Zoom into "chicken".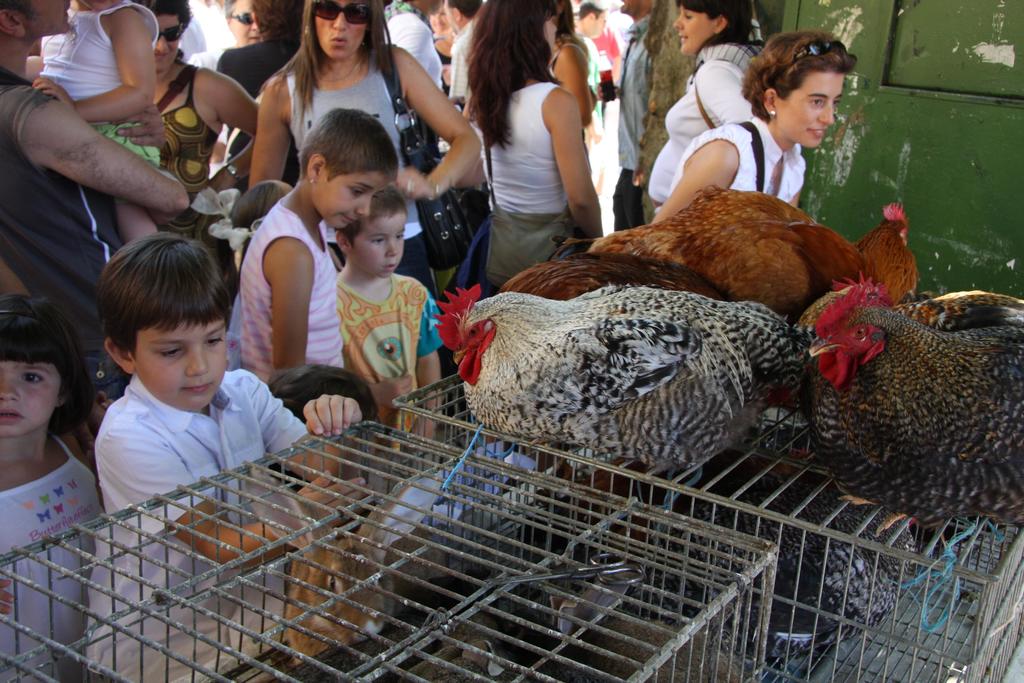
Zoom target: crop(572, 178, 926, 333).
